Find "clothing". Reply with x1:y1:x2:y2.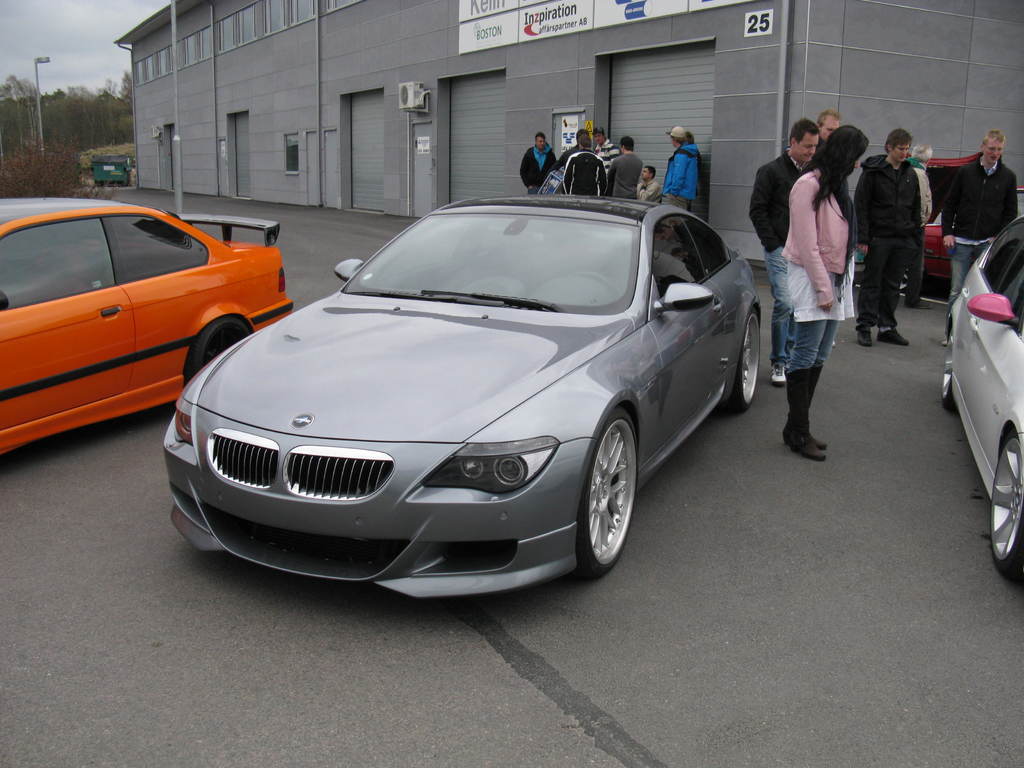
662:140:700:207.
